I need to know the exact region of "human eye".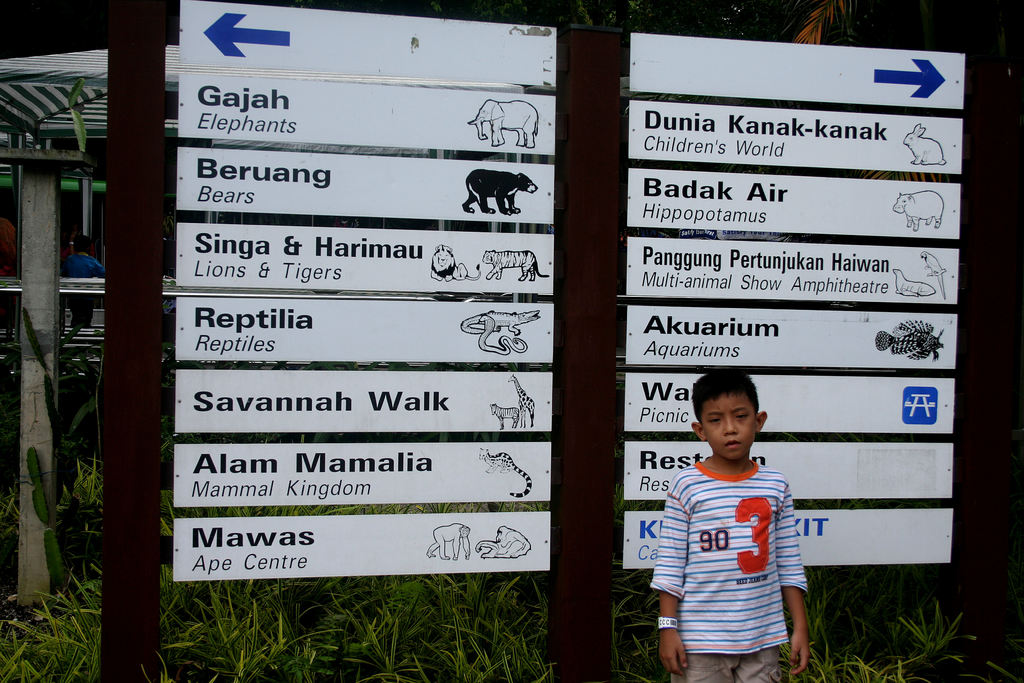
Region: crop(705, 415, 724, 426).
